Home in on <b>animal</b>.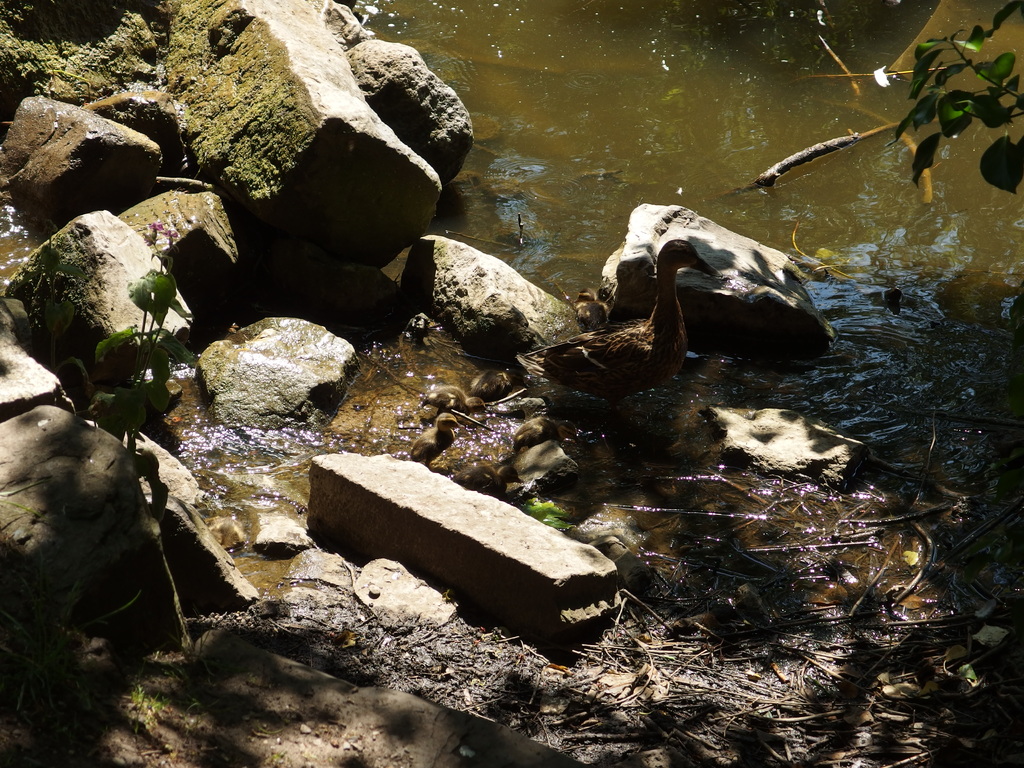
Homed in at select_region(514, 236, 723, 417).
